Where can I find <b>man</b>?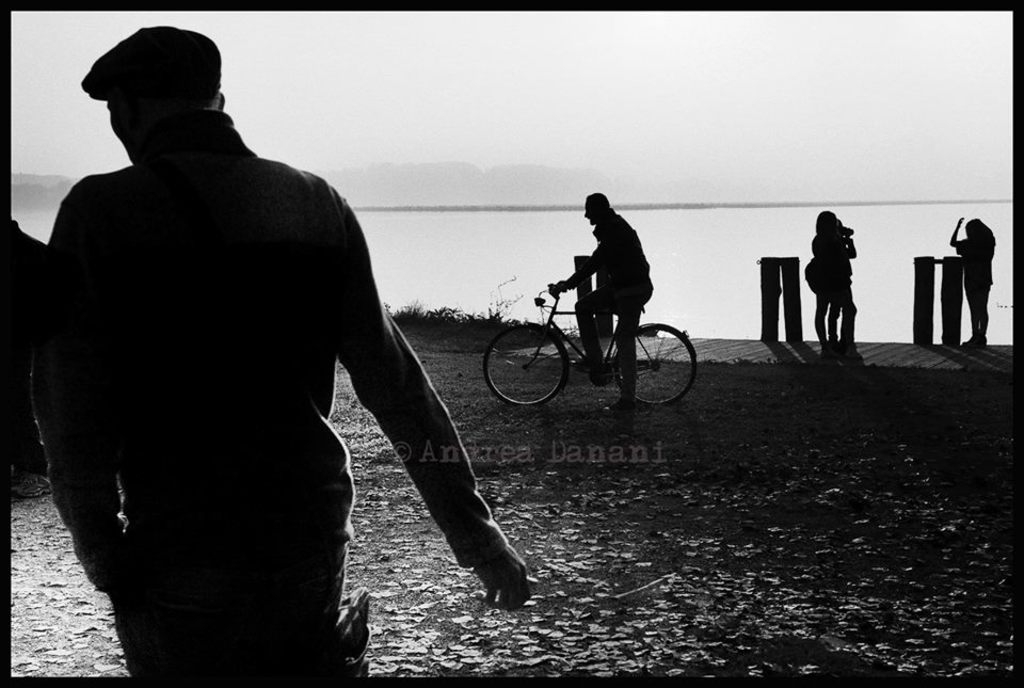
You can find it at rect(541, 189, 653, 416).
